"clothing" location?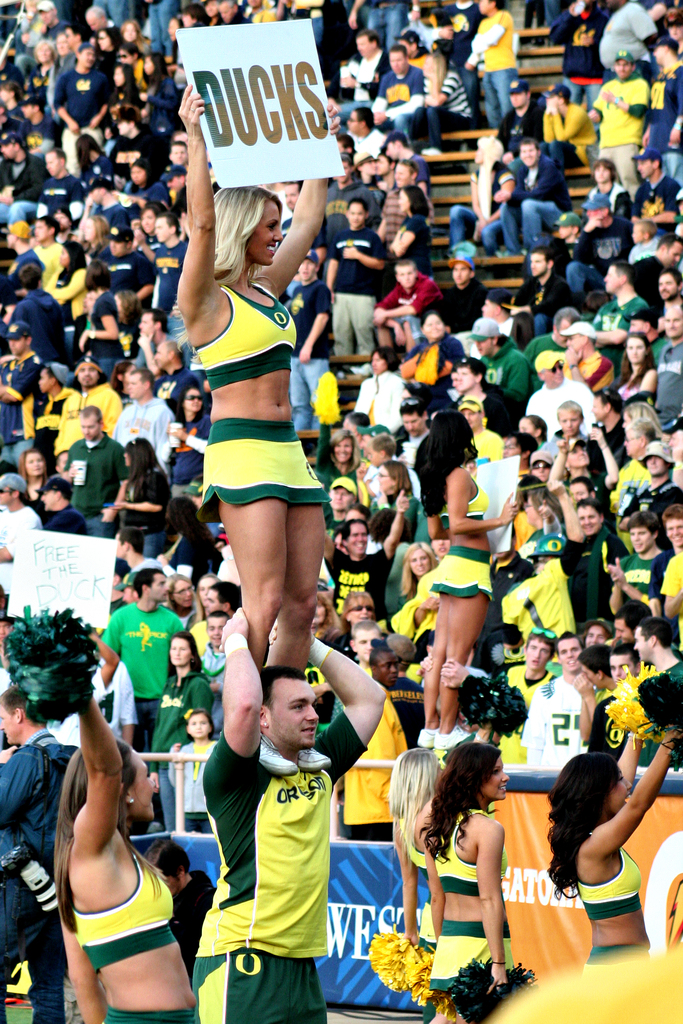
BBox(348, 371, 411, 438)
